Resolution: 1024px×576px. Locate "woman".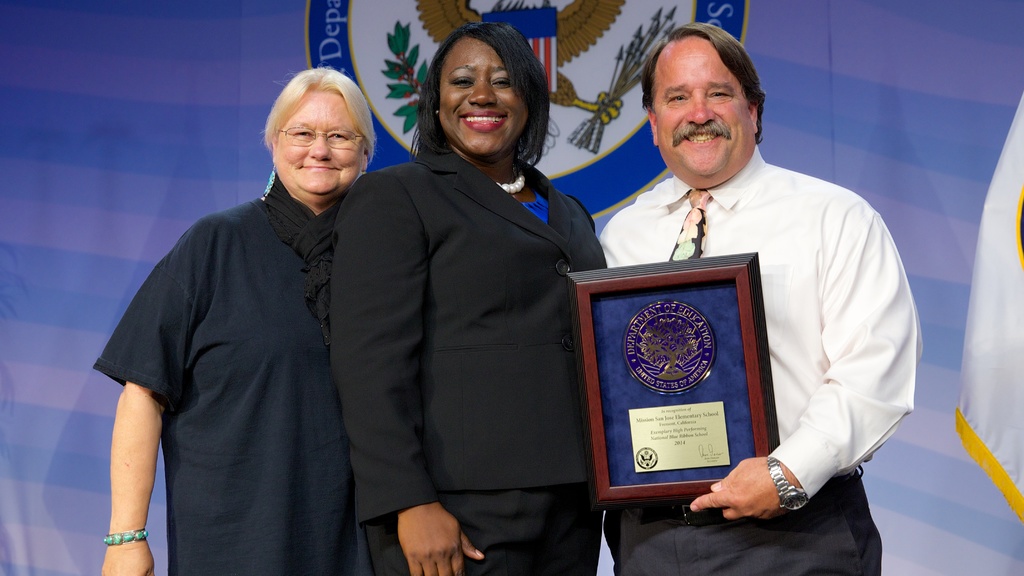
321,16,612,575.
